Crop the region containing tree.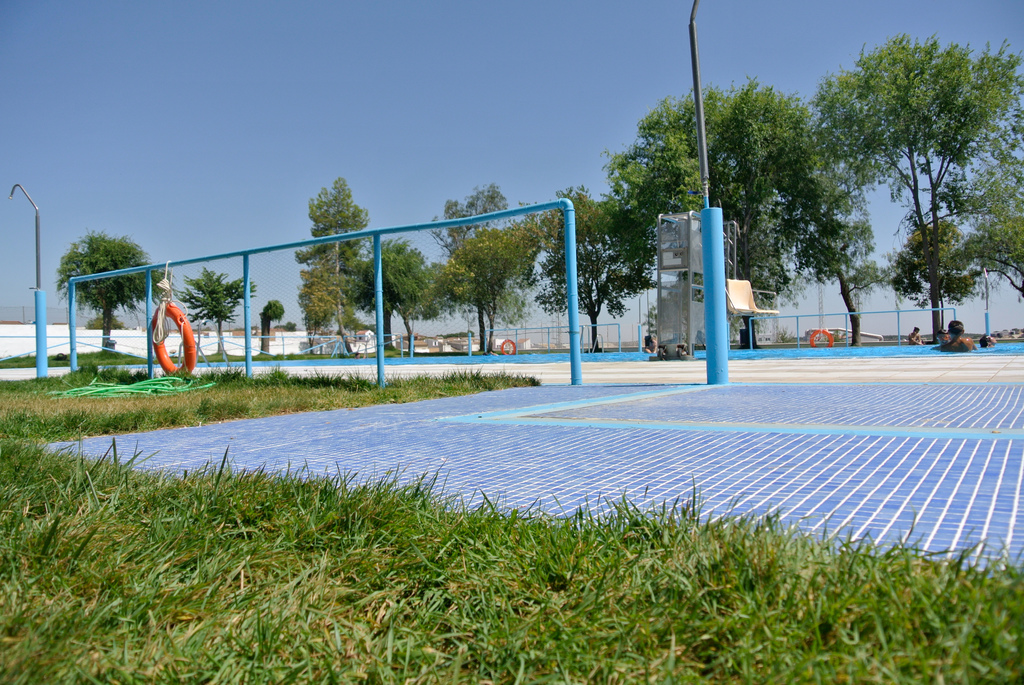
Crop region: [x1=780, y1=24, x2=1002, y2=361].
